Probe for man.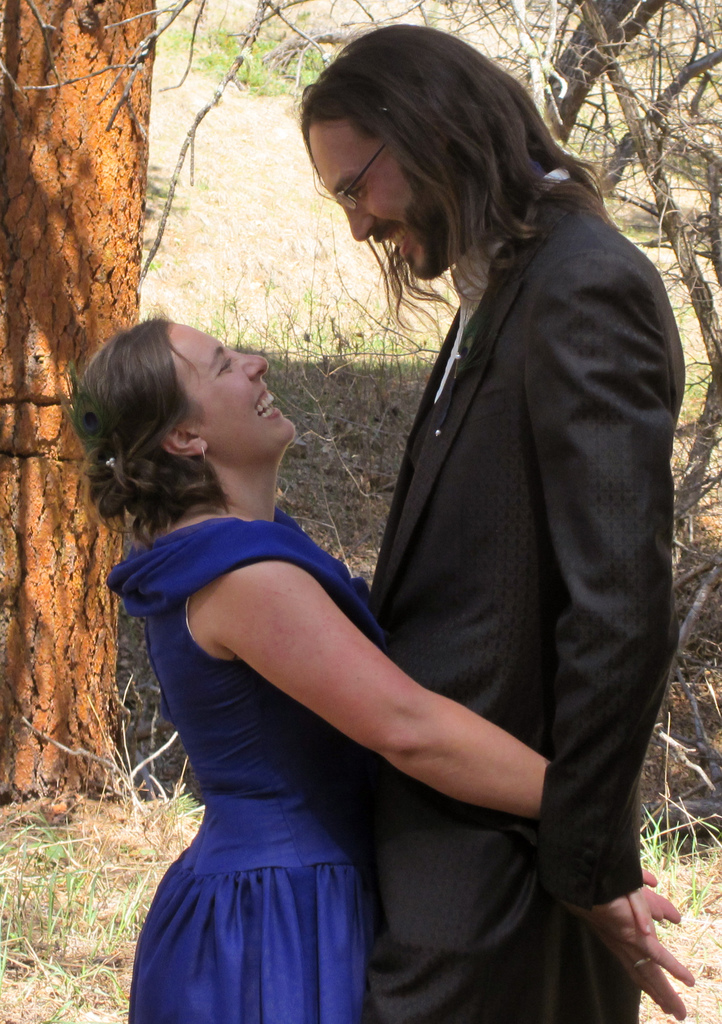
Probe result: x1=295, y1=12, x2=698, y2=1020.
